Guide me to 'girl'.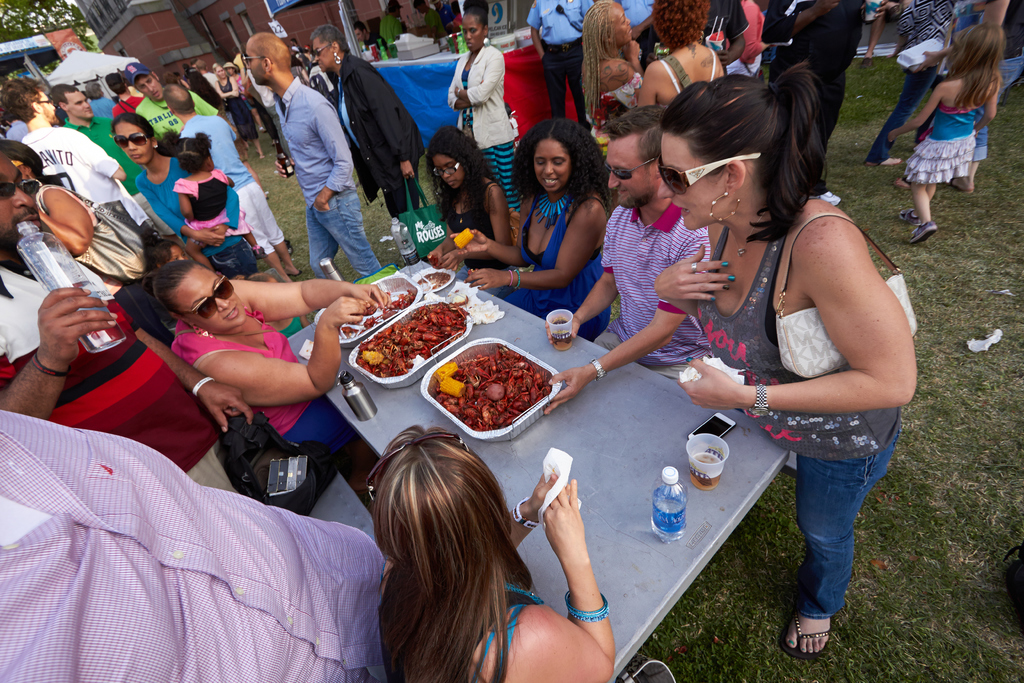
Guidance: 211, 63, 266, 162.
